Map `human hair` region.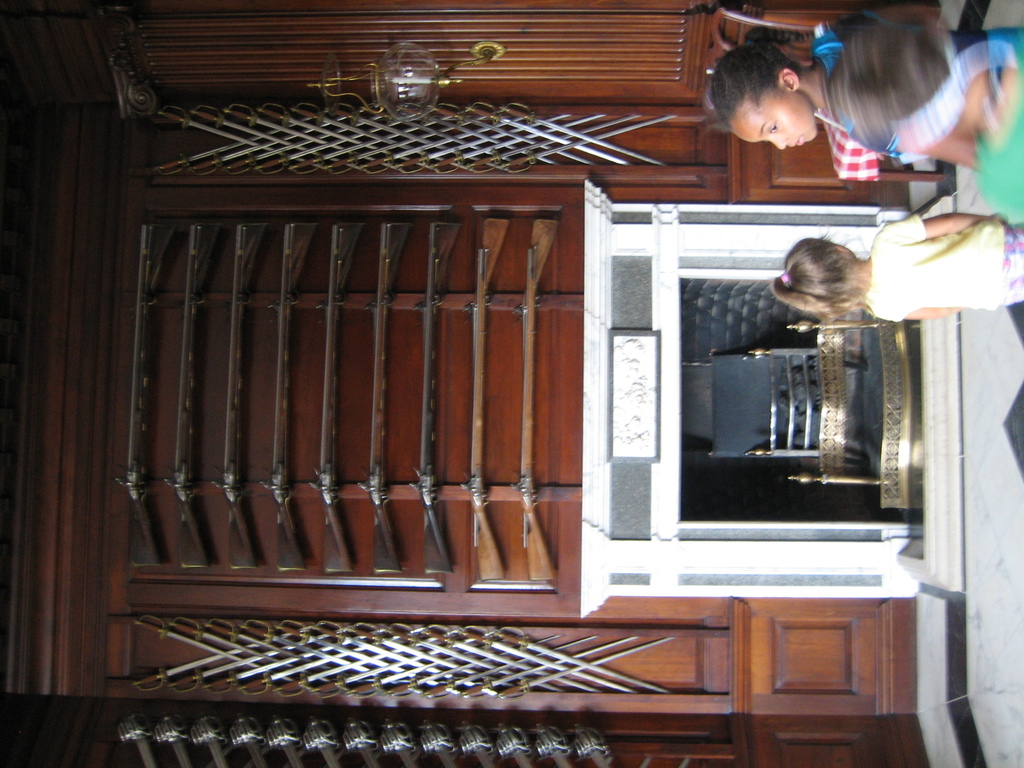
Mapped to [x1=769, y1=234, x2=870, y2=322].
